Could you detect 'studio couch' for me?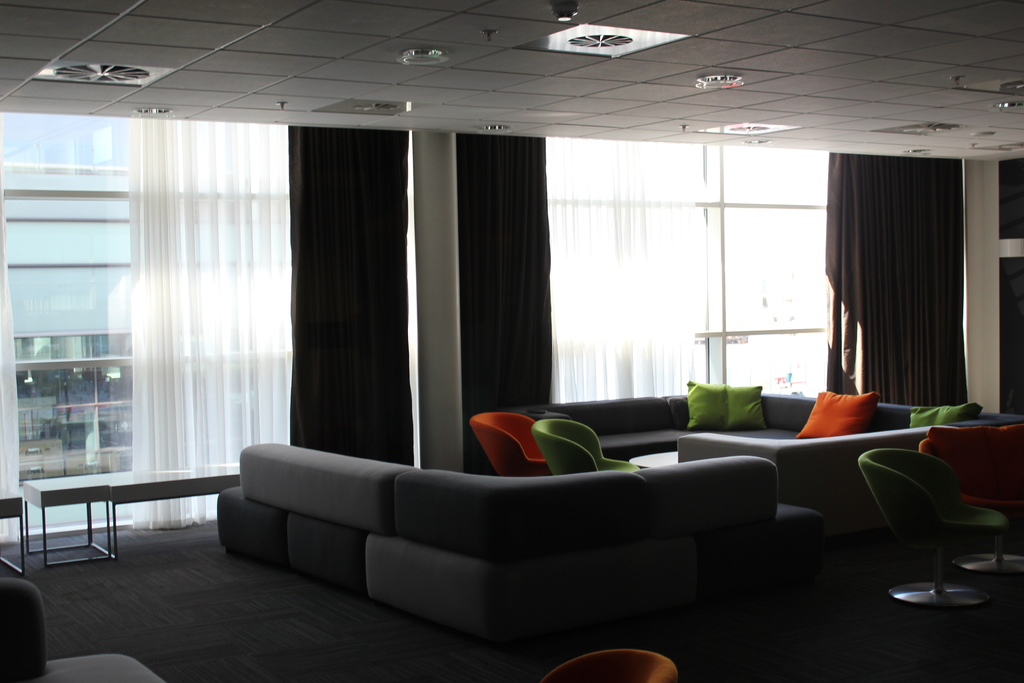
Detection result: 516, 374, 1004, 518.
